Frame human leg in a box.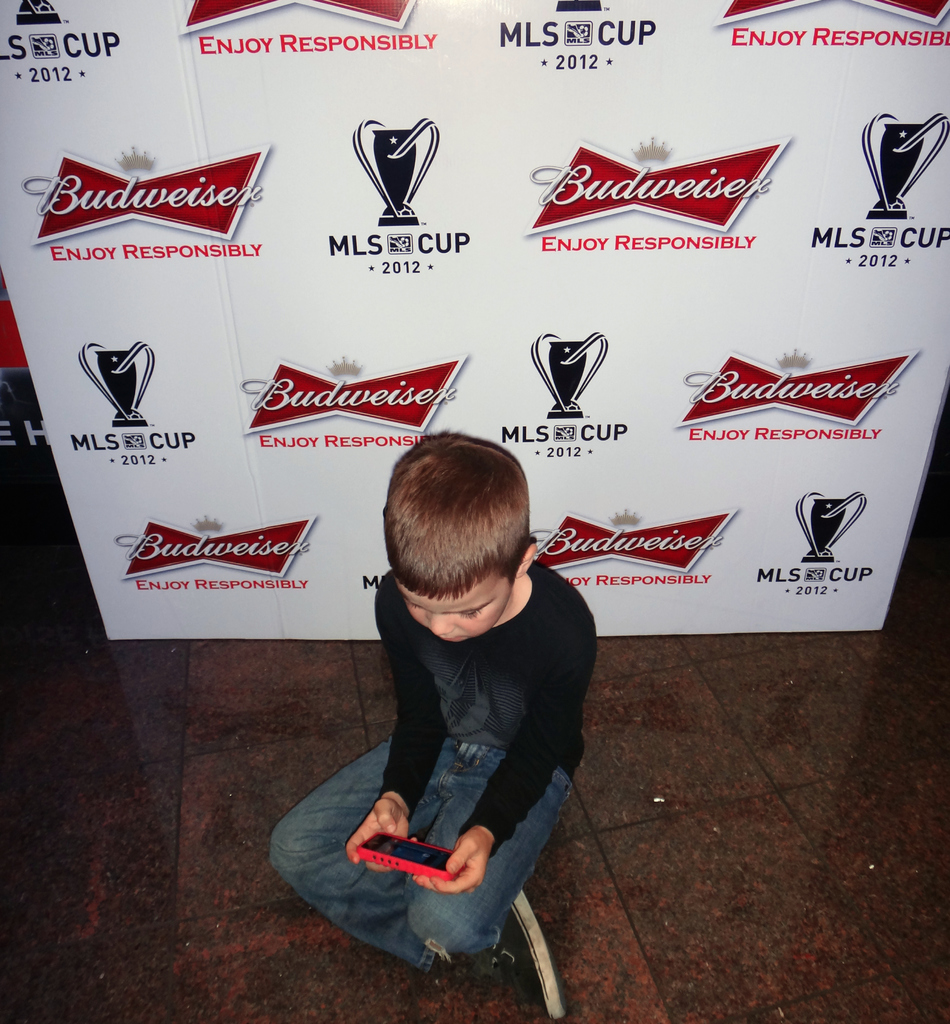
406,746,576,979.
